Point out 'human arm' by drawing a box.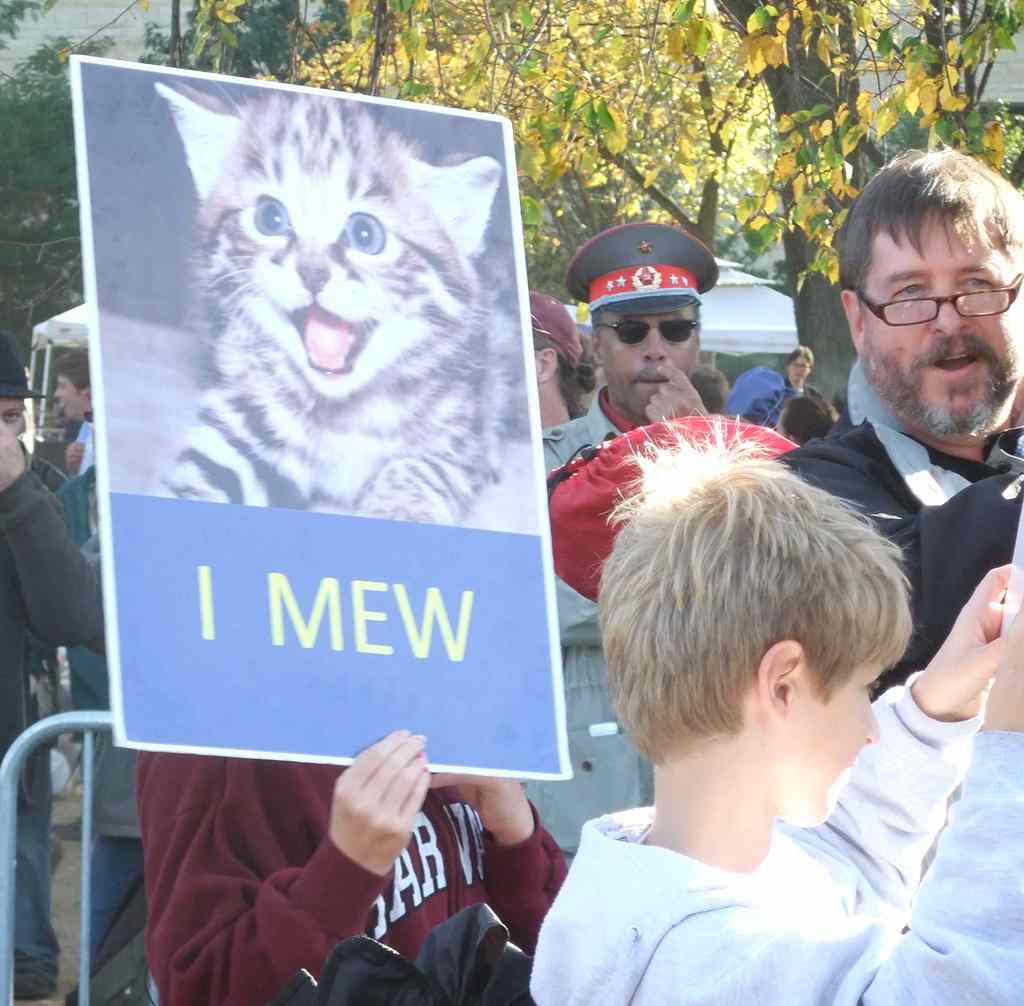
pyautogui.locateOnScreen(427, 765, 572, 964).
